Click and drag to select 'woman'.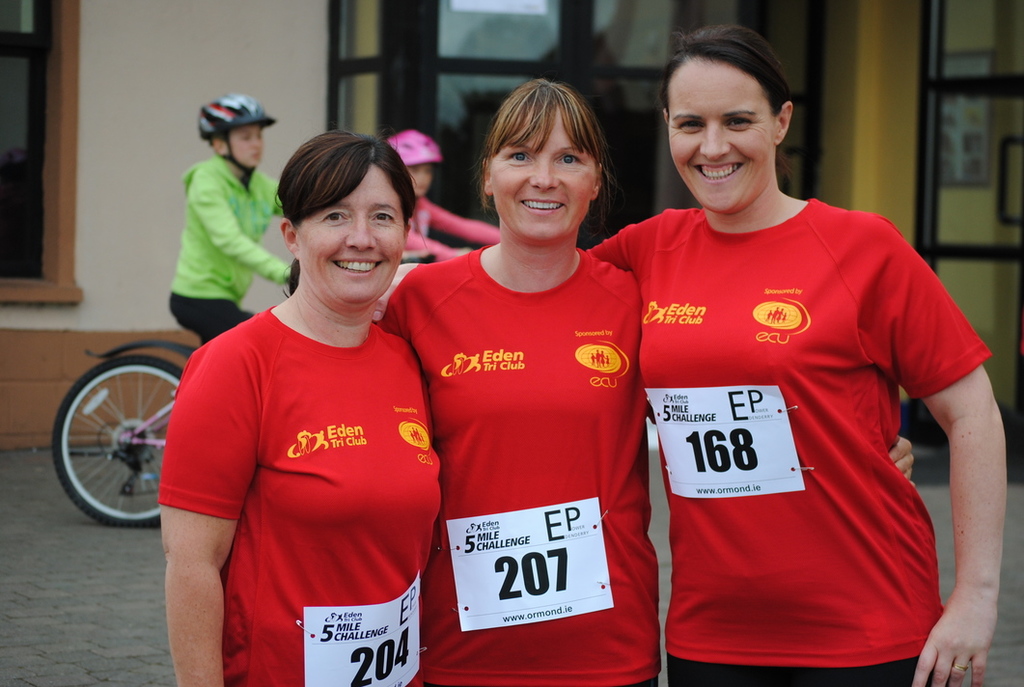
Selection: crop(145, 131, 455, 677).
